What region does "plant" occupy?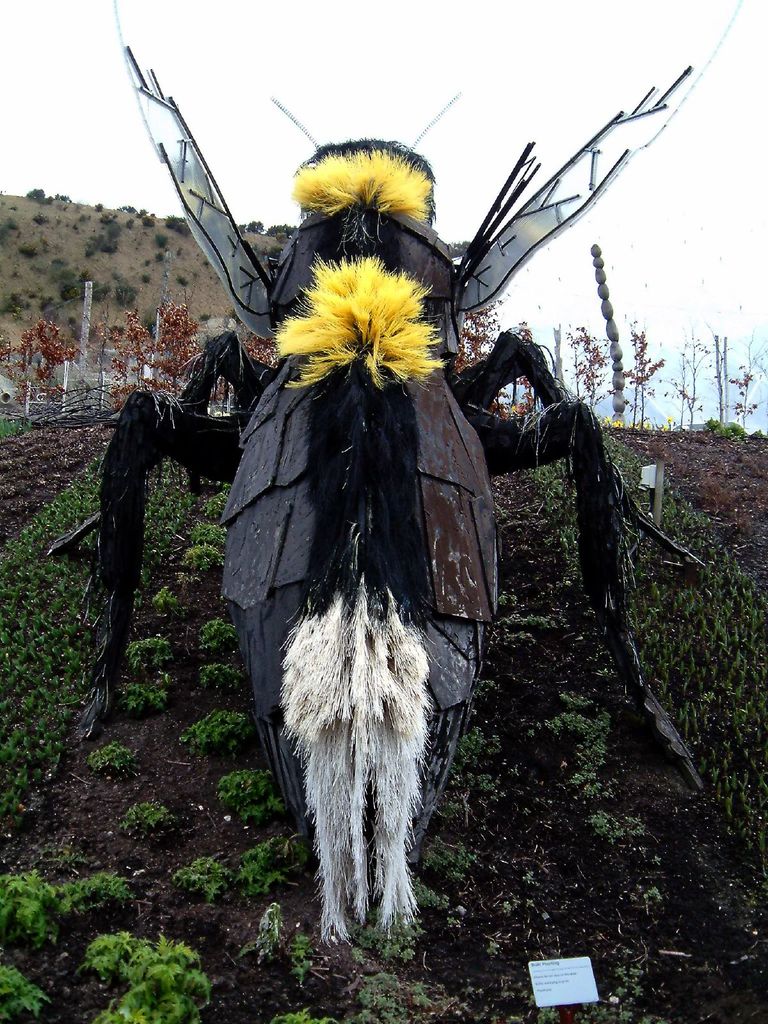
(x1=292, y1=910, x2=338, y2=986).
